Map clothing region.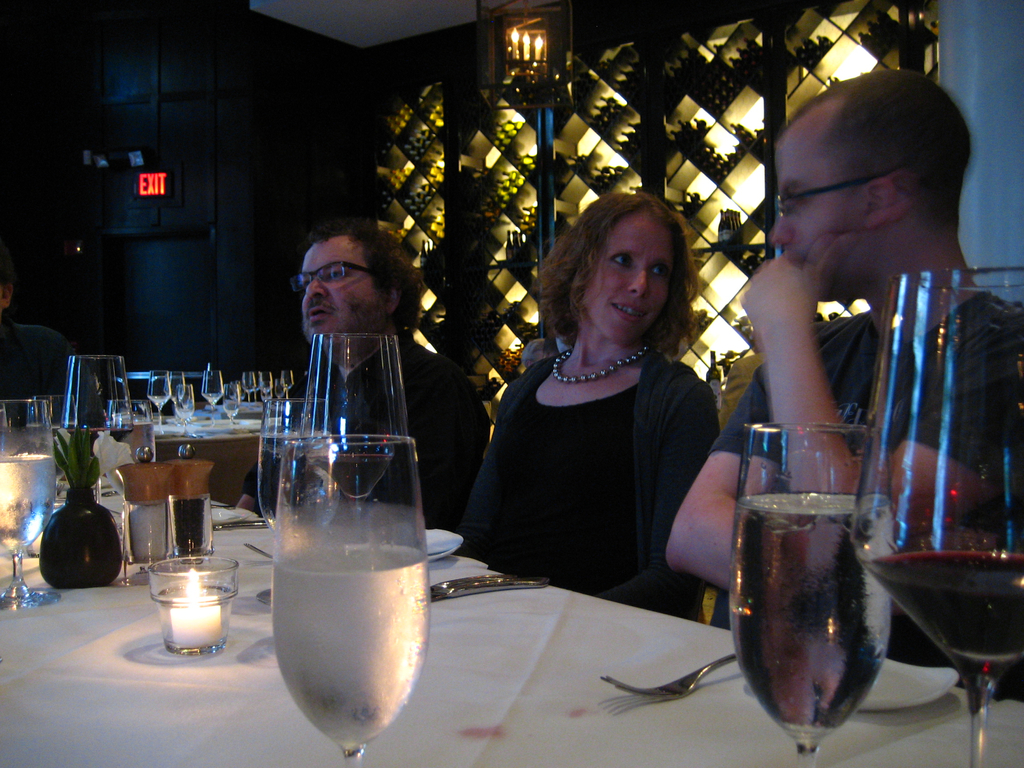
Mapped to (left=458, top=291, right=749, bottom=630).
